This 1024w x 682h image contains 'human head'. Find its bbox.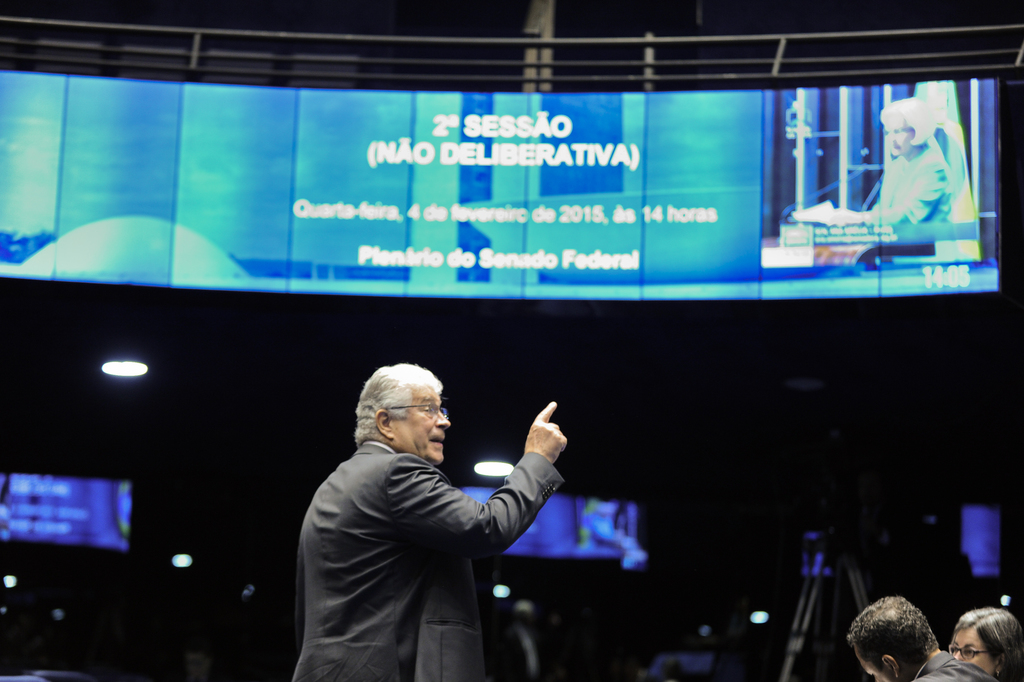
box(350, 368, 460, 475).
